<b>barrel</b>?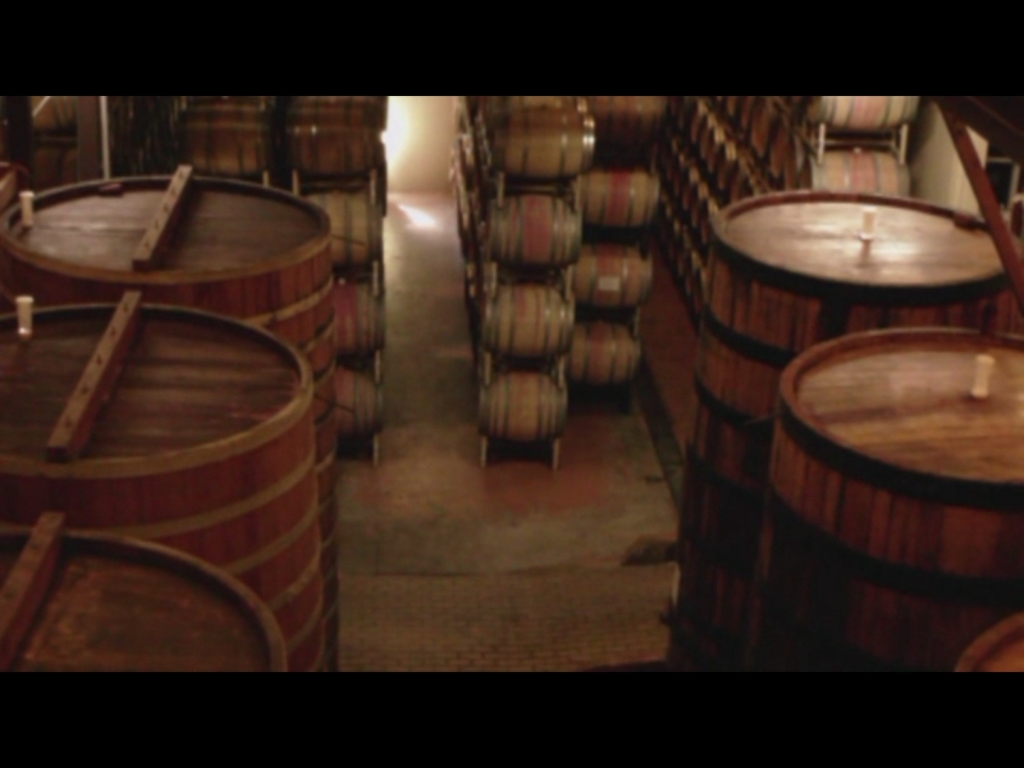
detection(5, 292, 324, 665)
